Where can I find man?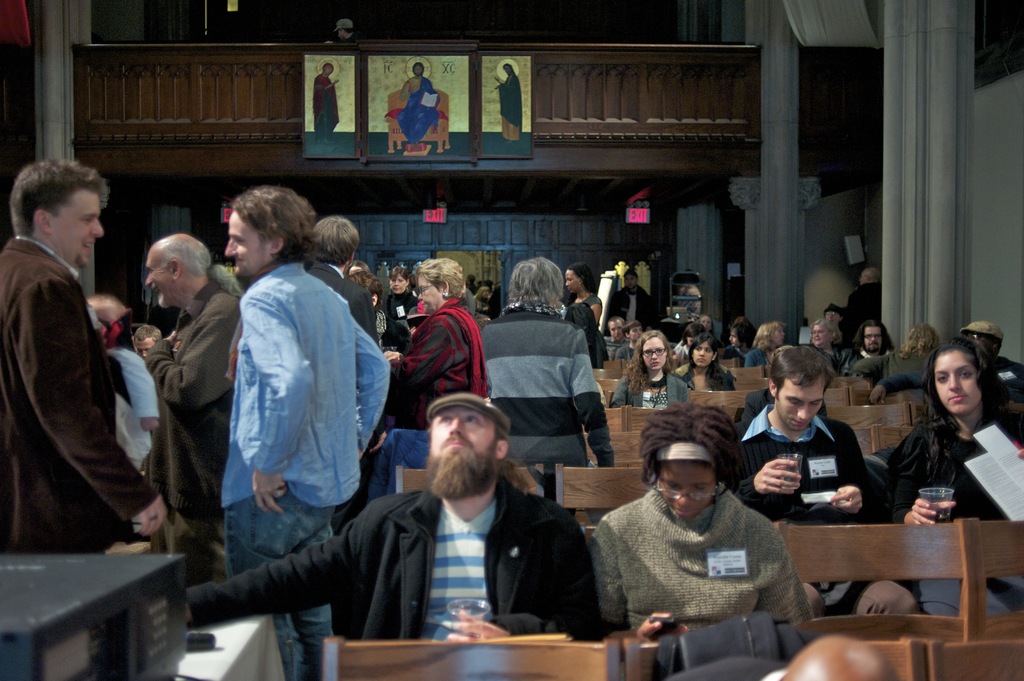
You can find it at bbox=(305, 218, 382, 353).
